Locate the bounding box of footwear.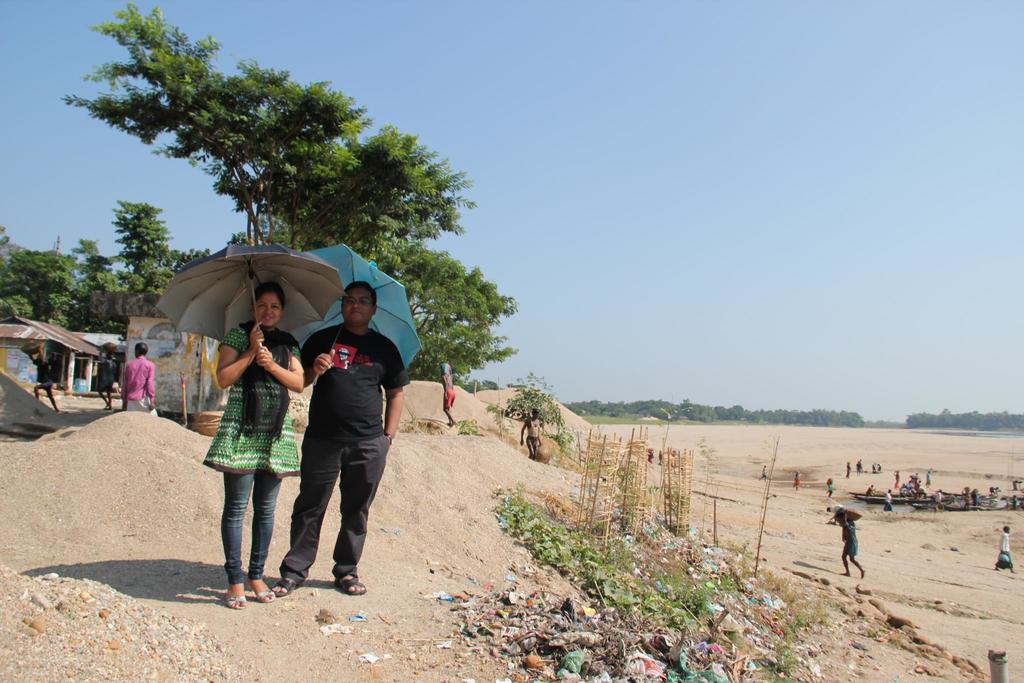
Bounding box: crop(332, 575, 367, 595).
